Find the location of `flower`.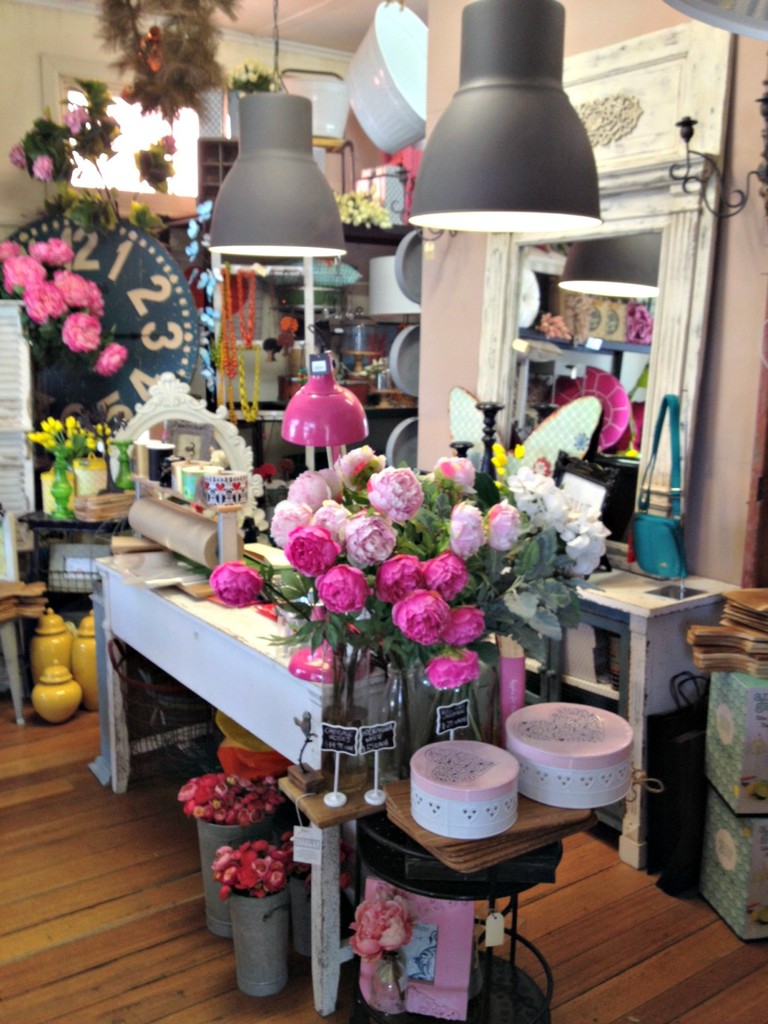
Location: [x1=445, y1=497, x2=481, y2=559].
